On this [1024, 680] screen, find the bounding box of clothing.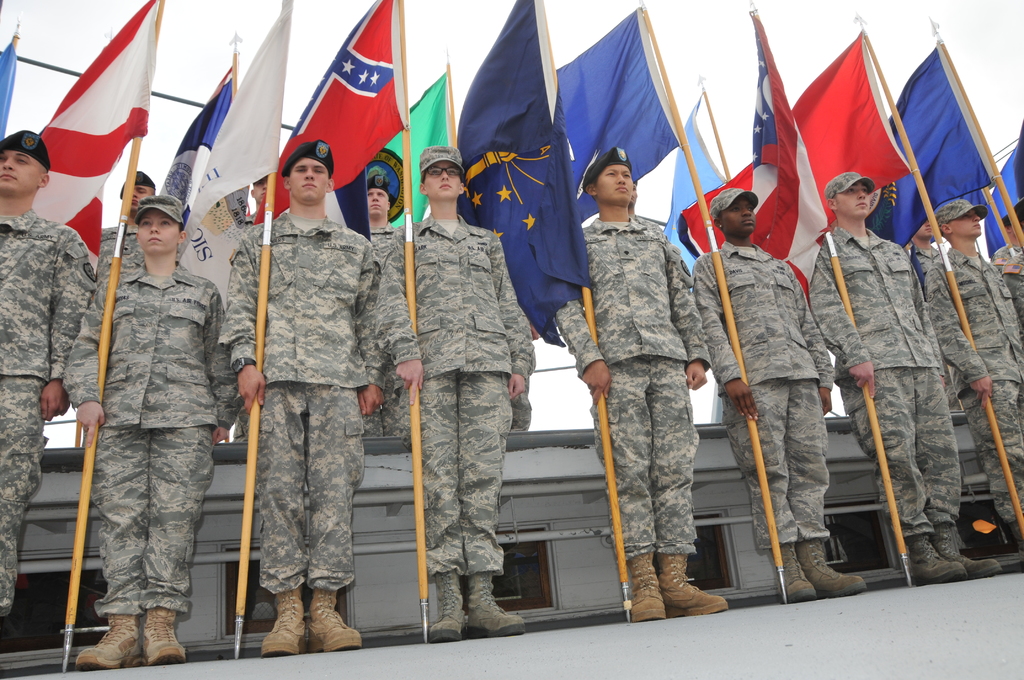
Bounding box: 94/219/141/278.
